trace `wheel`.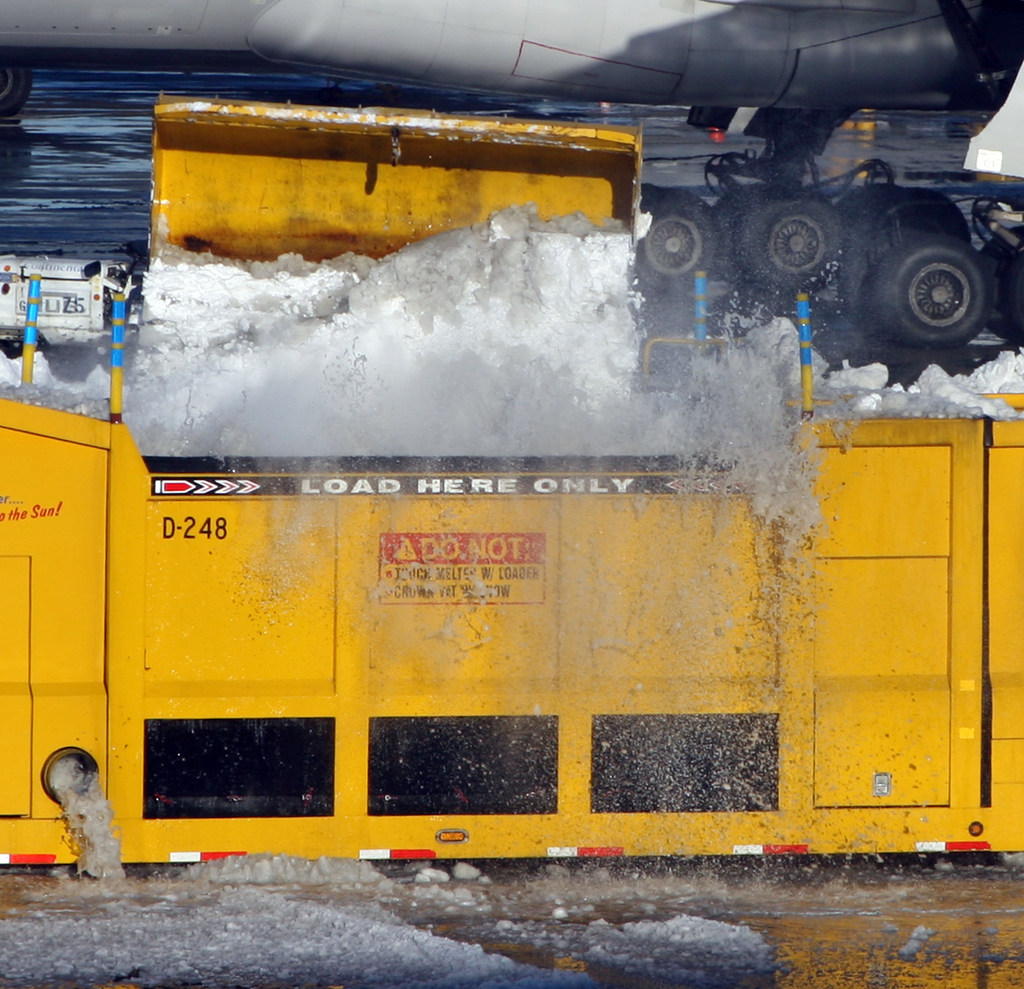
Traced to [639, 196, 719, 285].
